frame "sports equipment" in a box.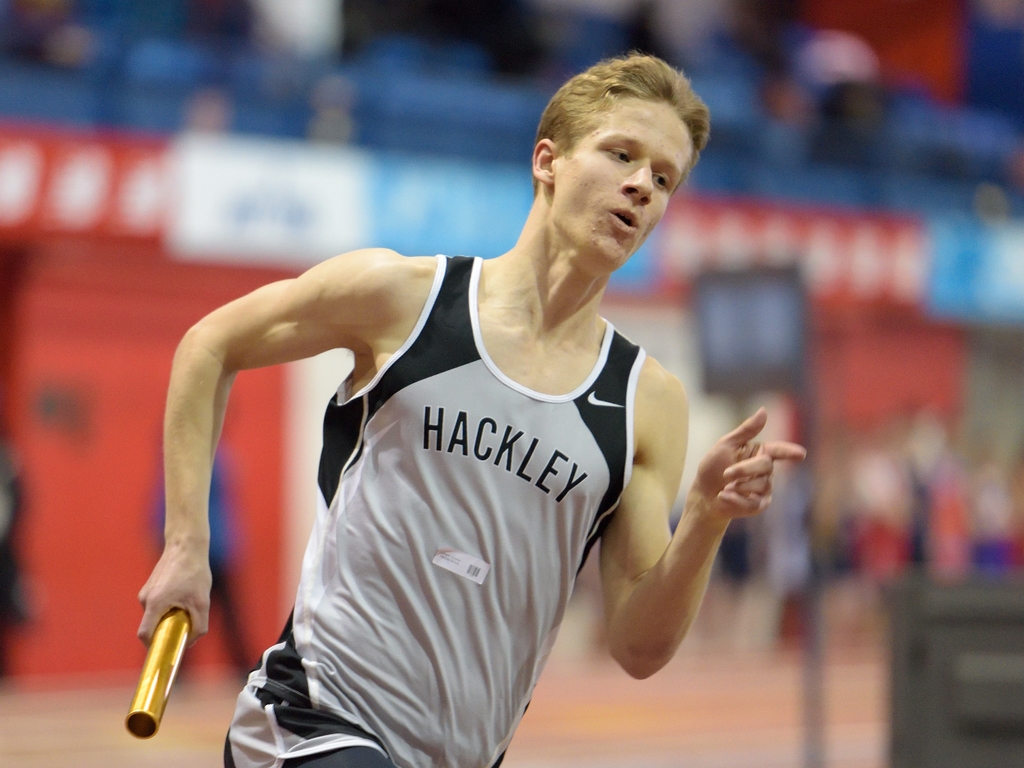
detection(325, 252, 647, 767).
